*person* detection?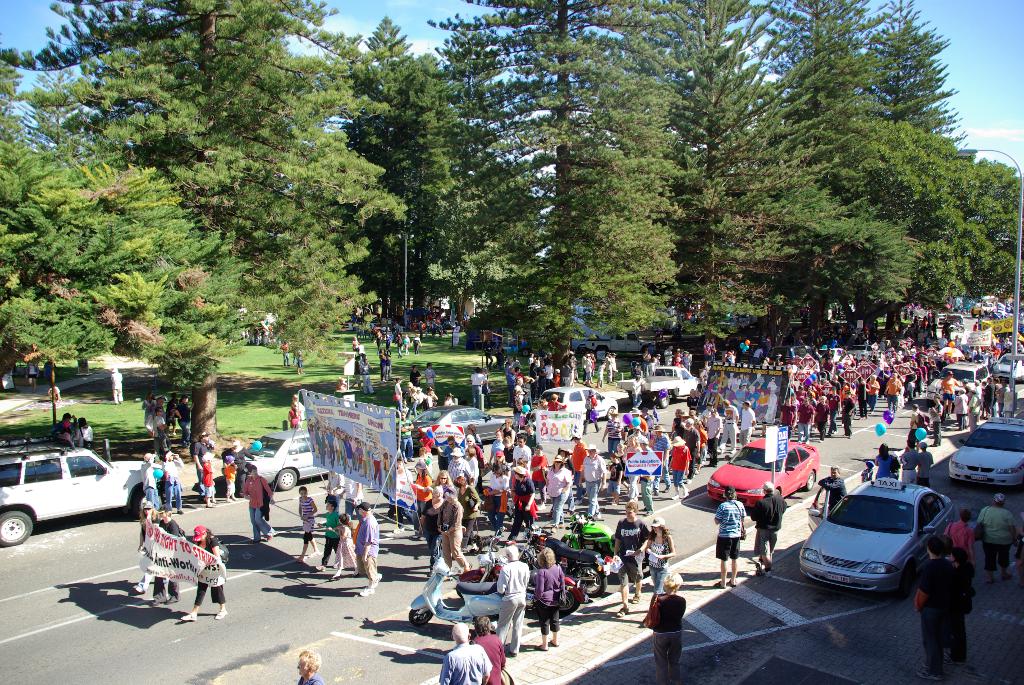
box=[43, 355, 56, 381]
